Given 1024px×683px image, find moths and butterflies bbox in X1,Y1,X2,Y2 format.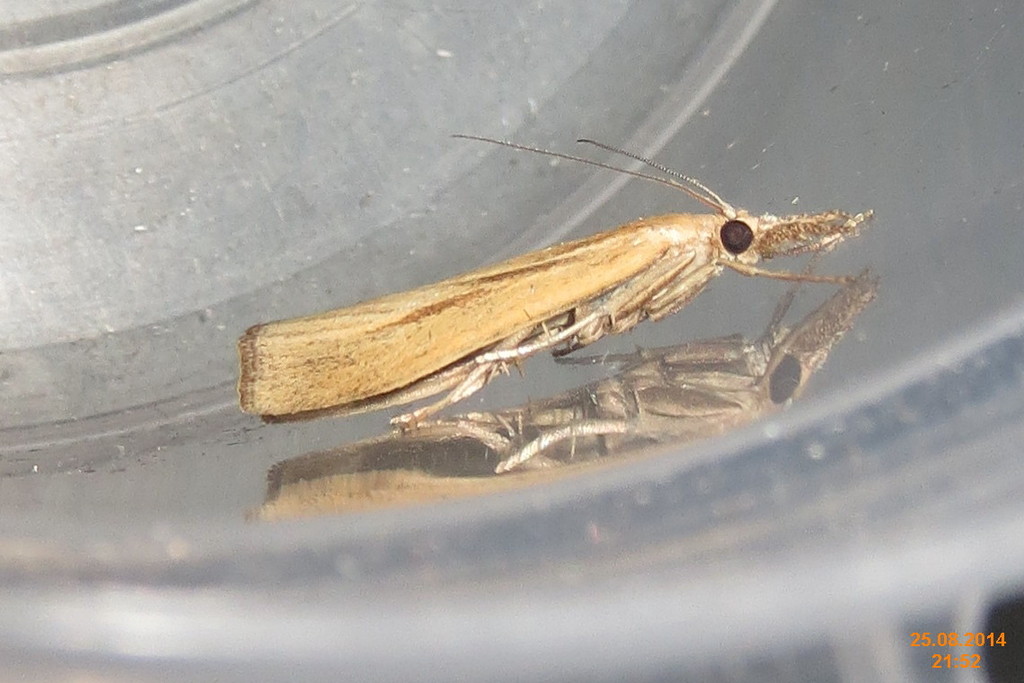
236,129,882,431.
